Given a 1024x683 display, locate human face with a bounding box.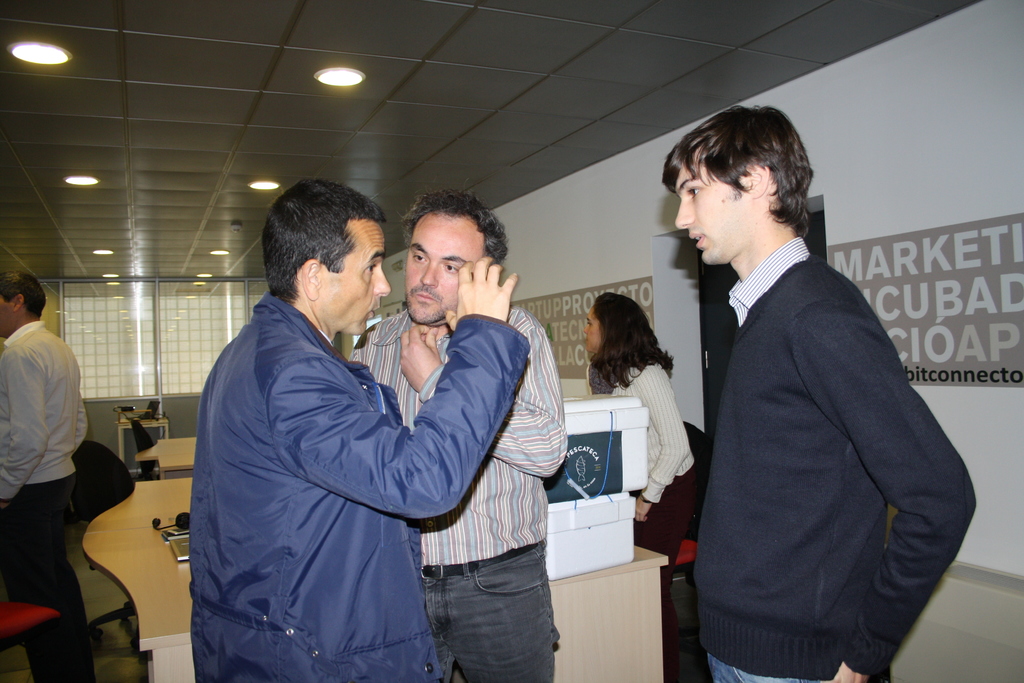
Located: l=579, t=304, r=604, b=354.
